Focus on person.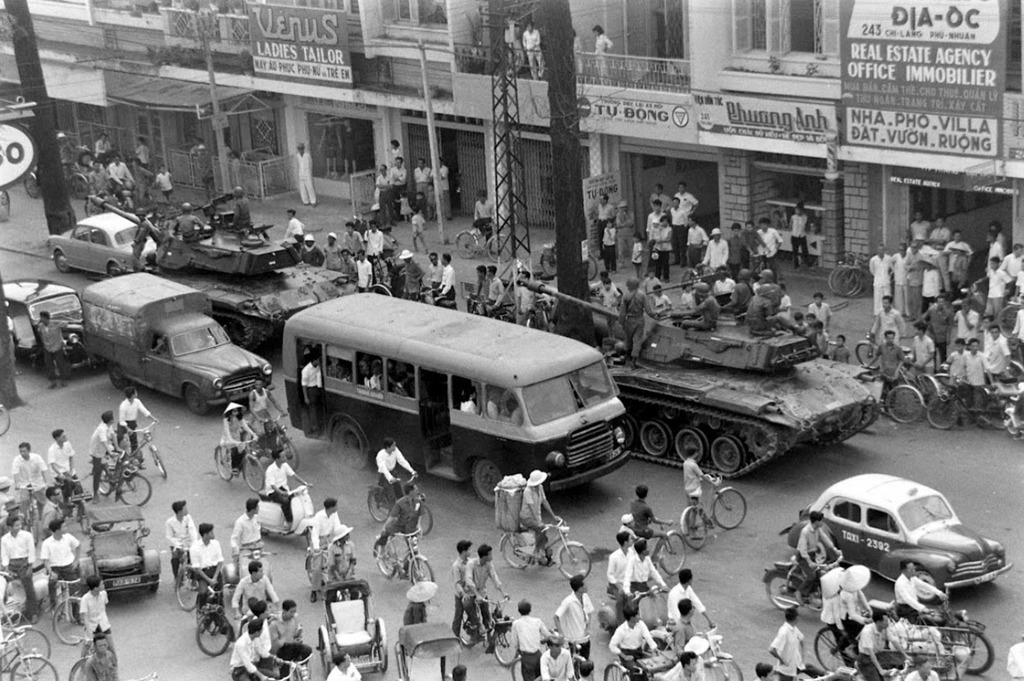
Focused at l=858, t=606, r=918, b=680.
